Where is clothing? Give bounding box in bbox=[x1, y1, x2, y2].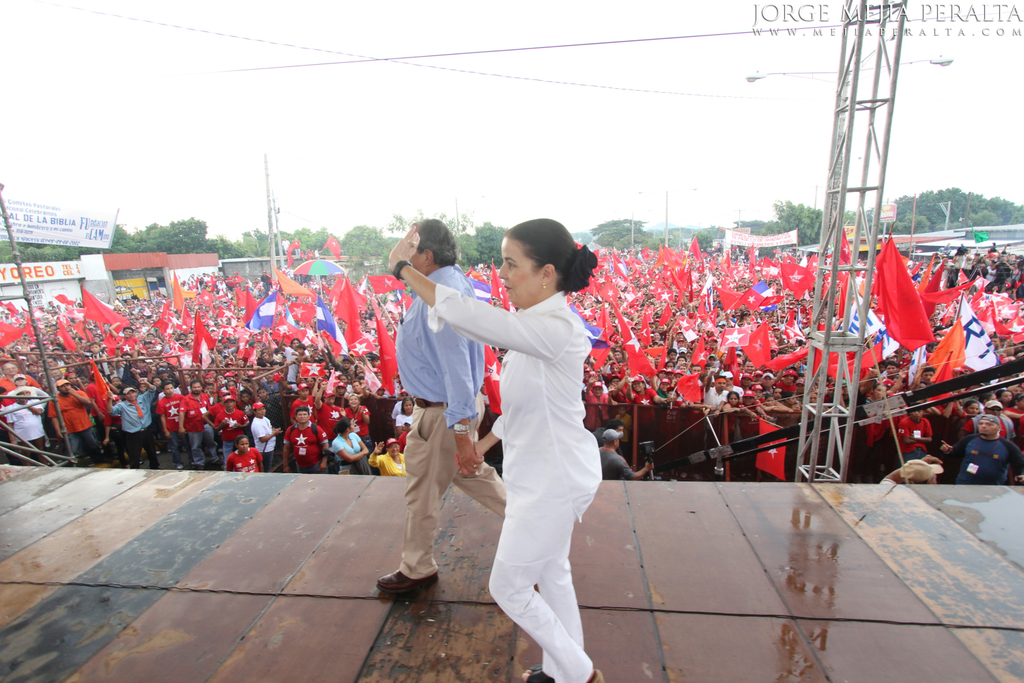
bbox=[429, 286, 611, 682].
